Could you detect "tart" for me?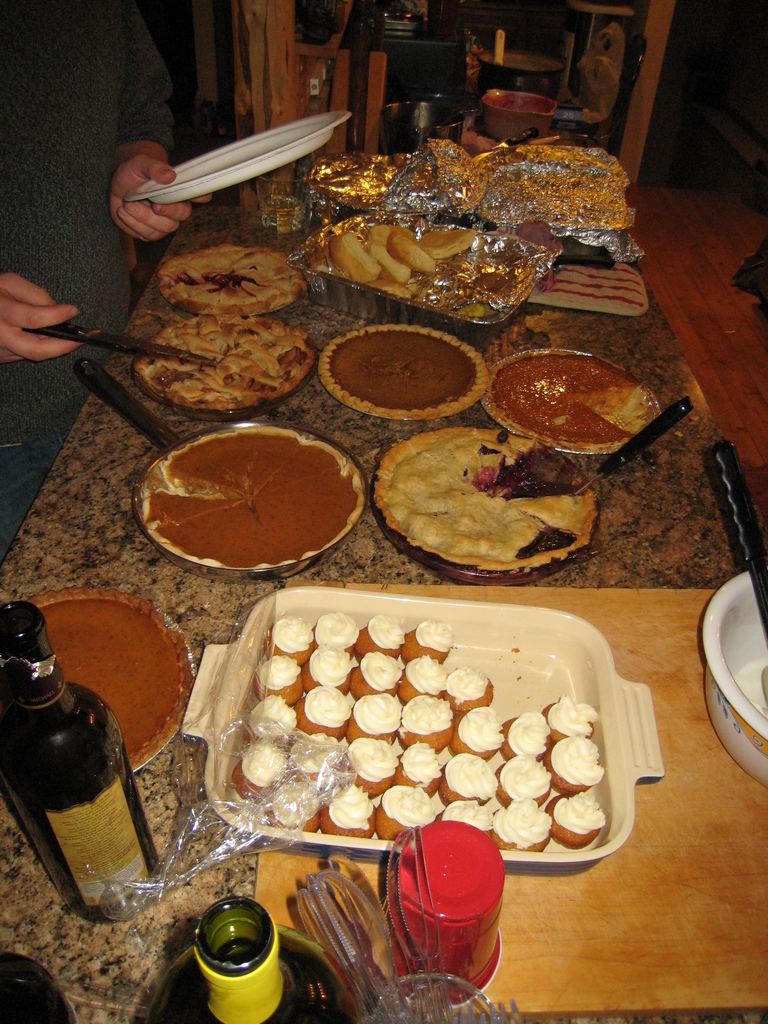
Detection result: <box>486,348,659,452</box>.
